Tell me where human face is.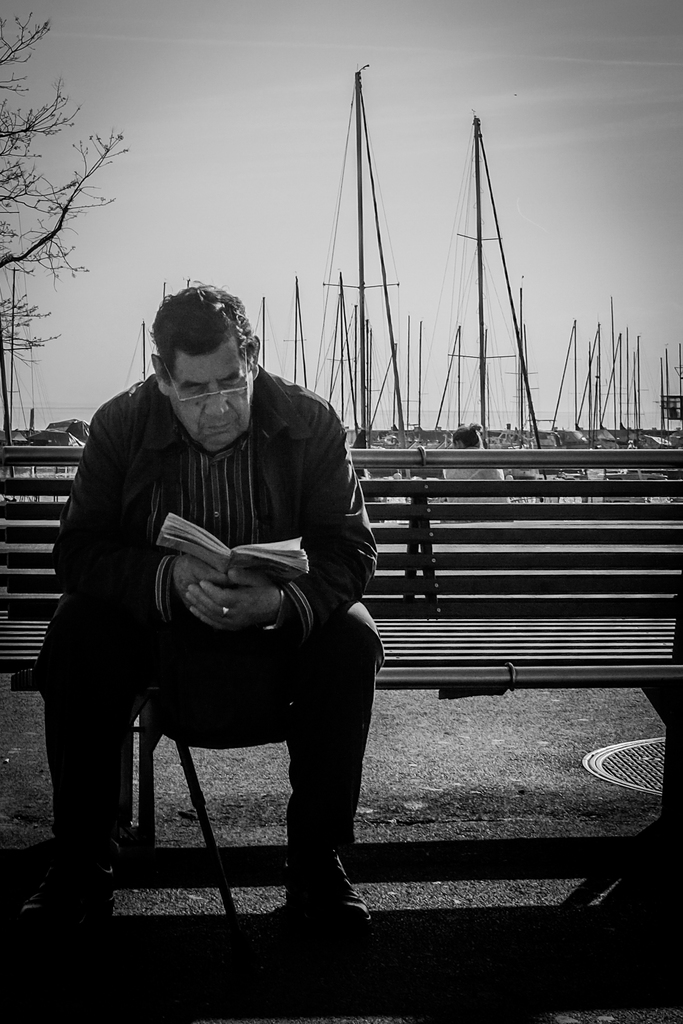
human face is at 169, 337, 252, 451.
